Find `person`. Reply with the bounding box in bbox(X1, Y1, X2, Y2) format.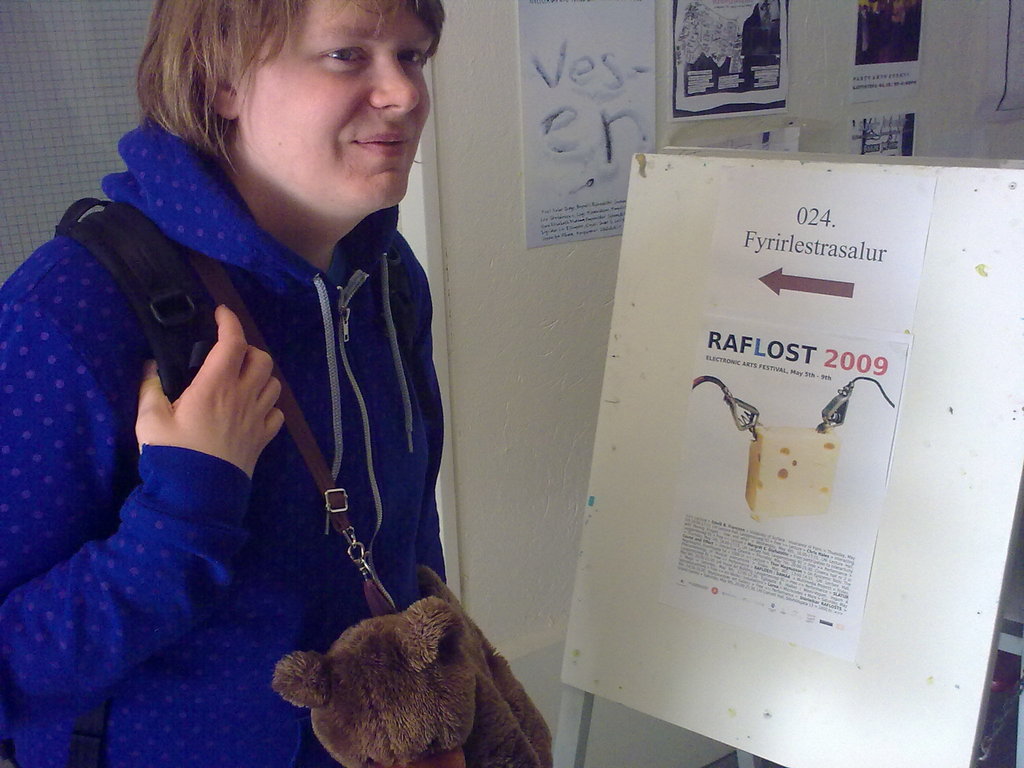
bbox(0, 0, 453, 767).
